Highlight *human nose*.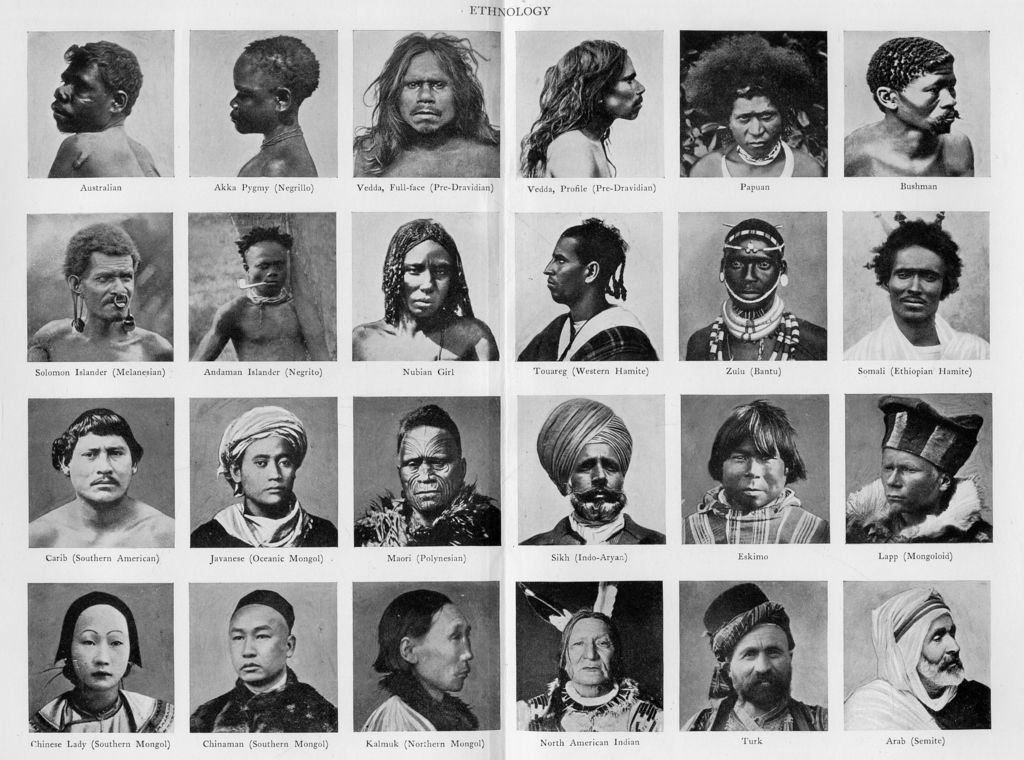
Highlighted region: [420, 270, 437, 291].
